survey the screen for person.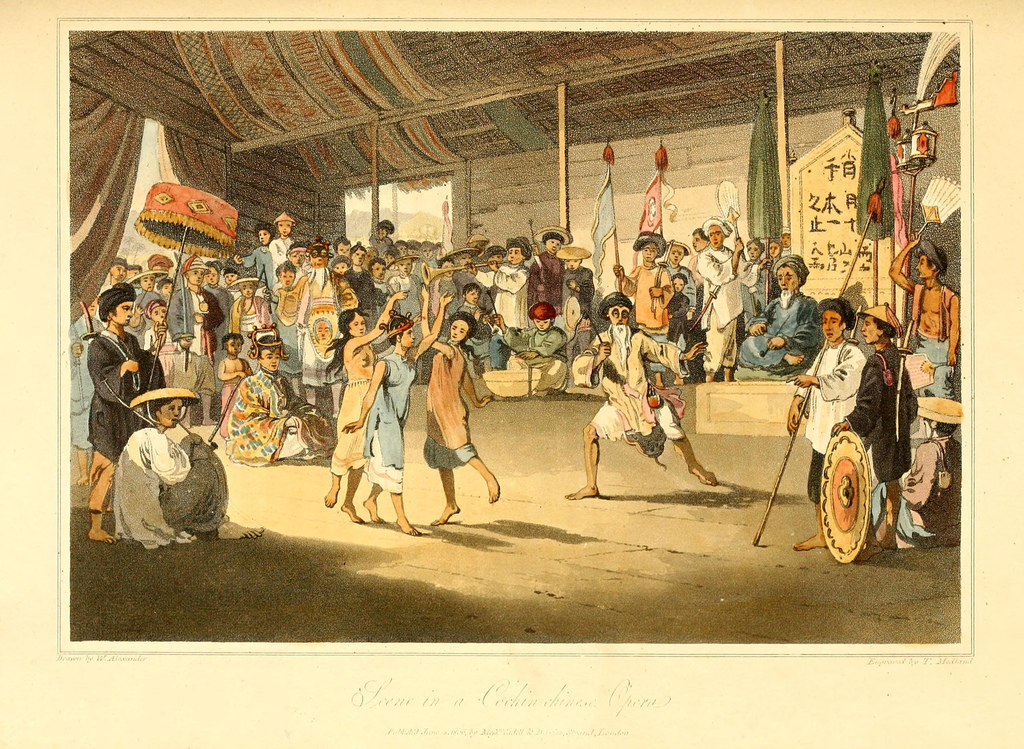
Survey found: 345,309,420,519.
